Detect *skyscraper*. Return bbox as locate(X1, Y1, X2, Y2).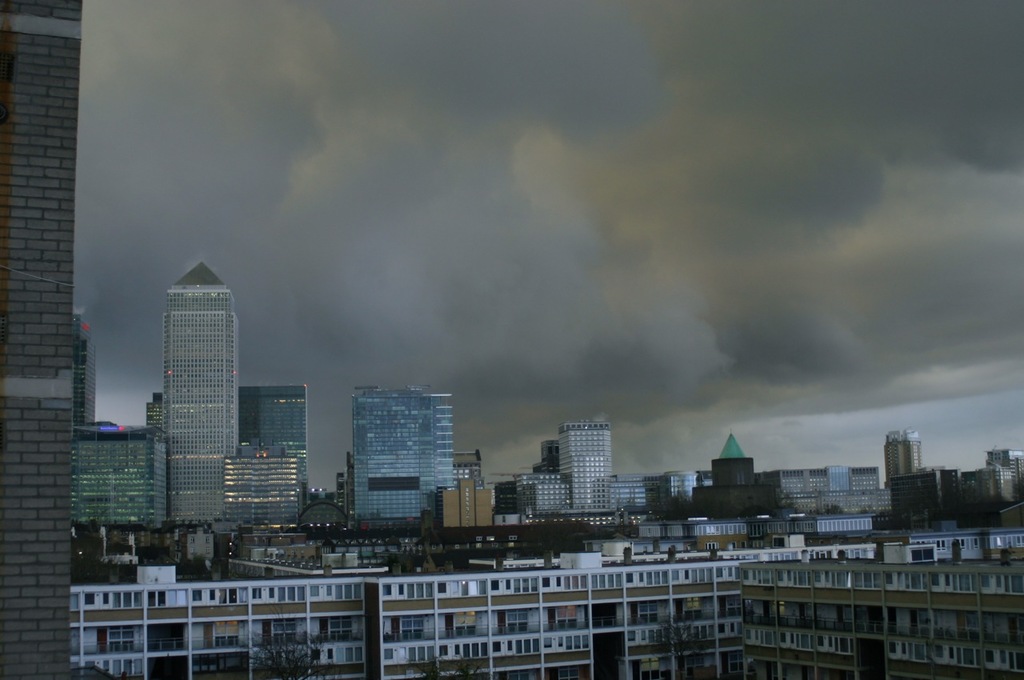
locate(243, 384, 314, 494).
